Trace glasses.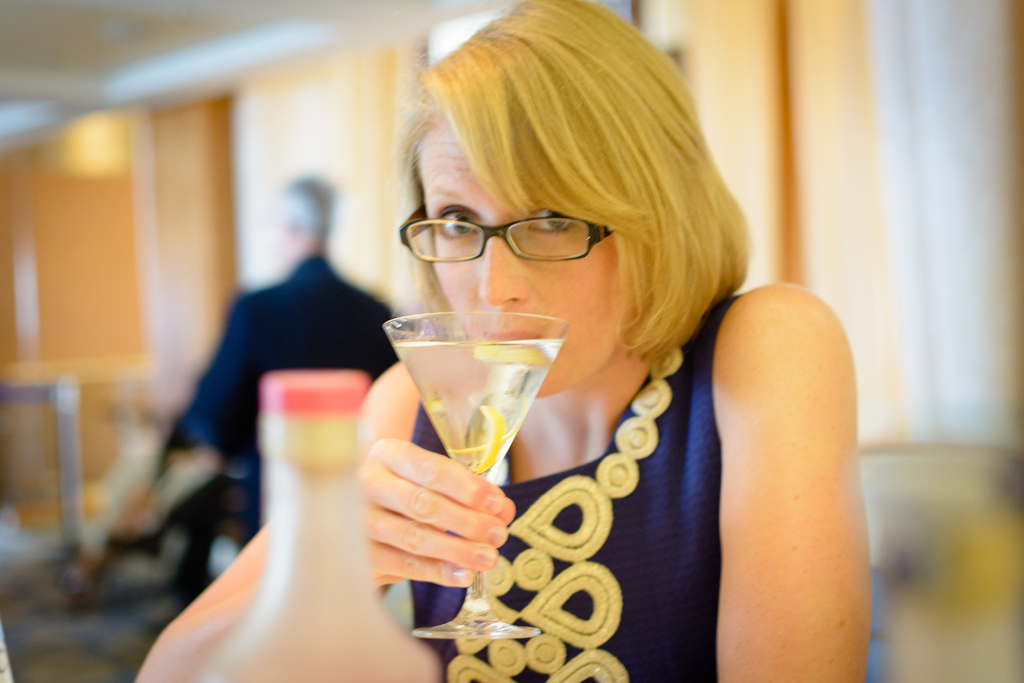
Traced to x1=396 y1=191 x2=644 y2=272.
